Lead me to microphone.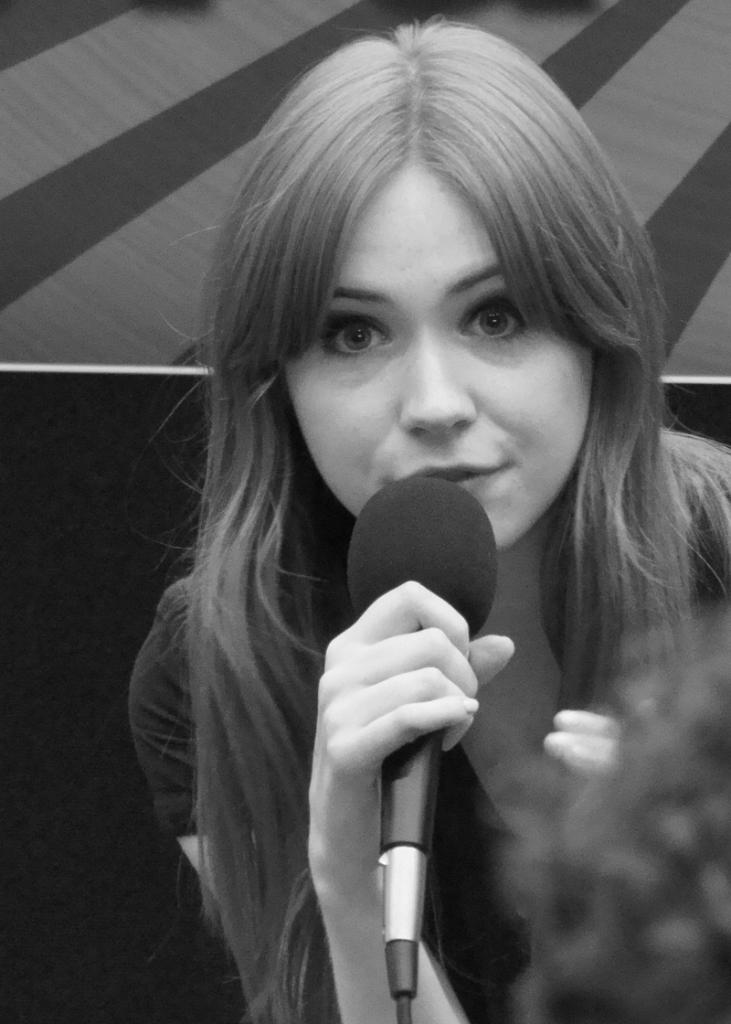
Lead to l=346, t=466, r=495, b=854.
